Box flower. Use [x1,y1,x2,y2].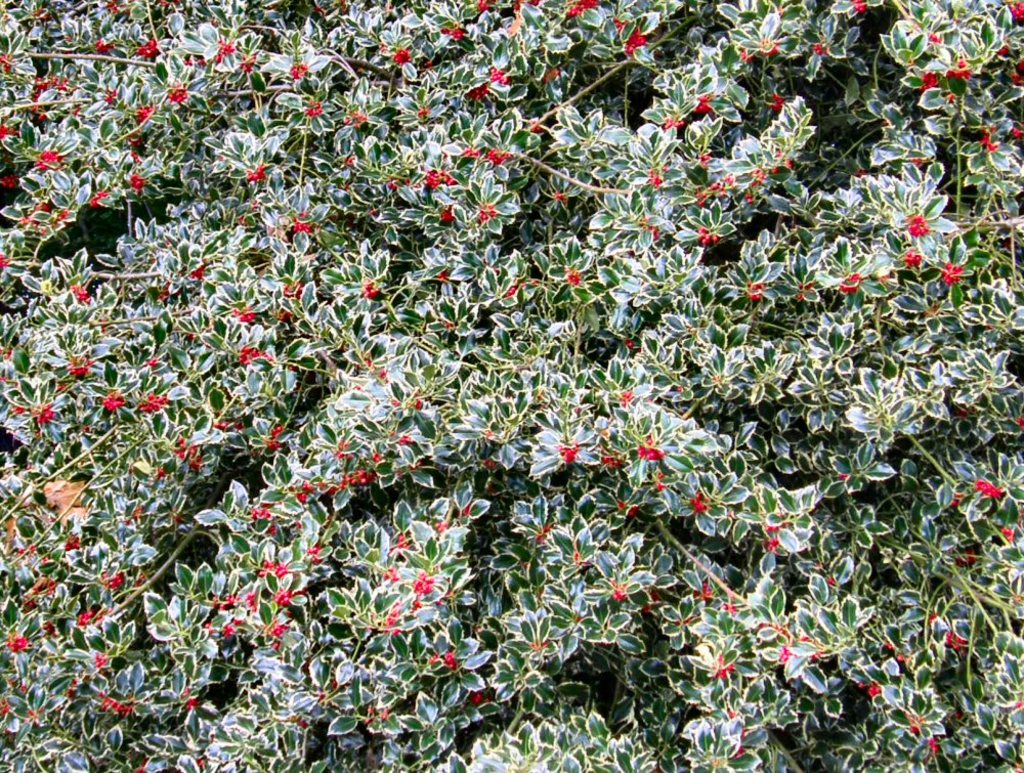
[360,284,375,296].
